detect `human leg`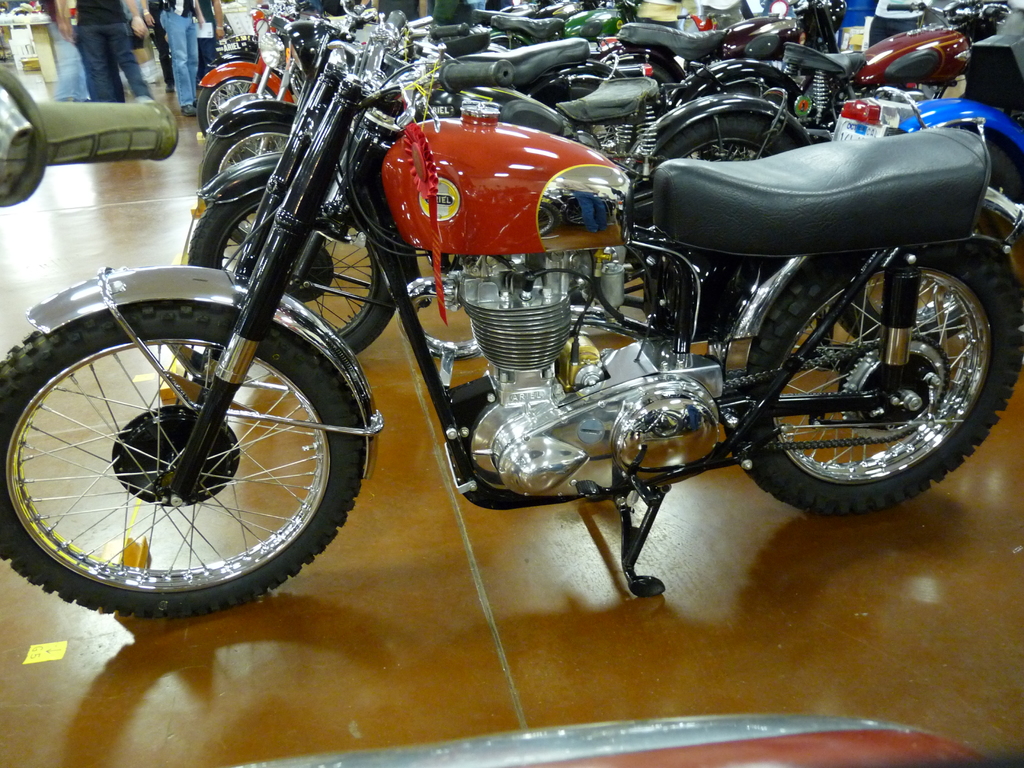
l=145, t=2, r=170, b=95
